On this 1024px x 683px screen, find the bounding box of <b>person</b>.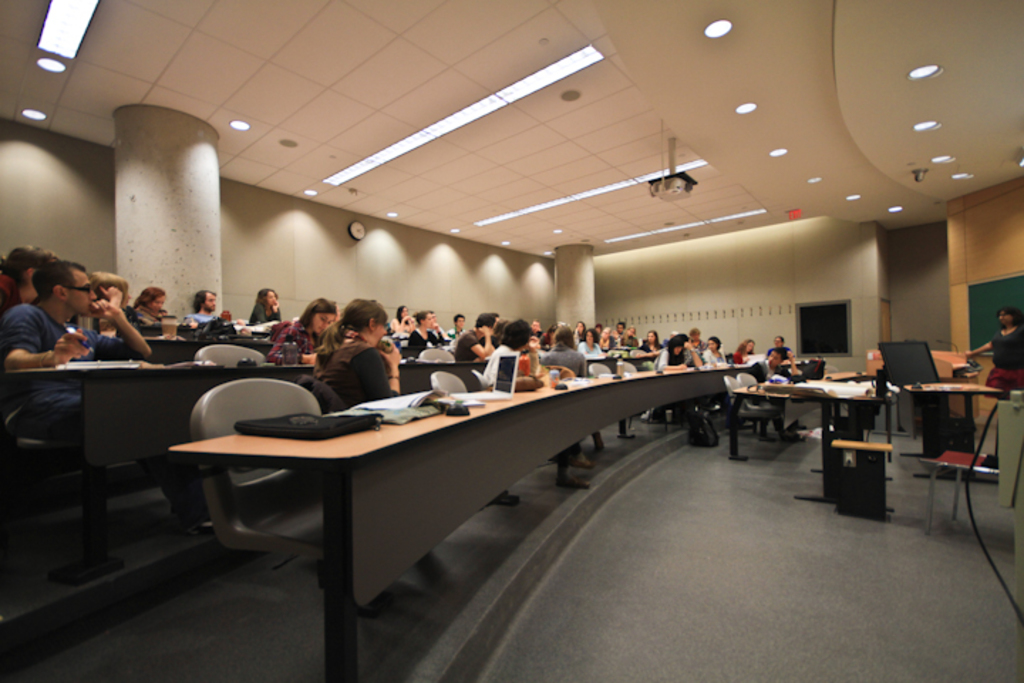
Bounding box: (x1=765, y1=332, x2=804, y2=360).
